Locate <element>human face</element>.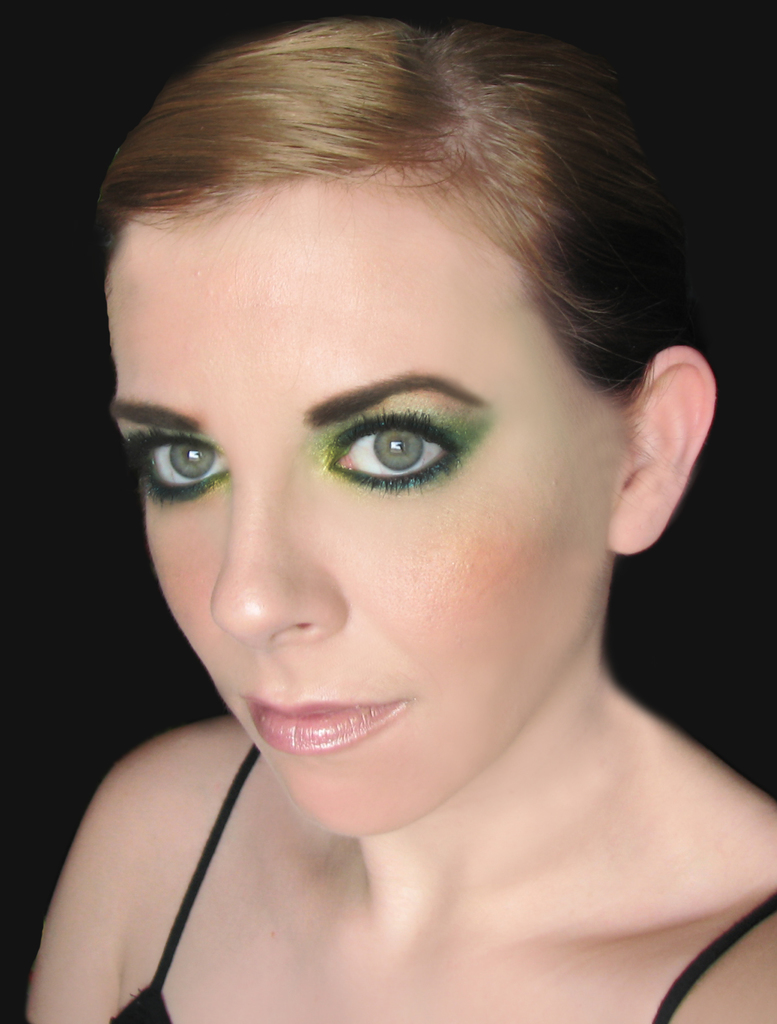
Bounding box: detection(104, 164, 623, 841).
